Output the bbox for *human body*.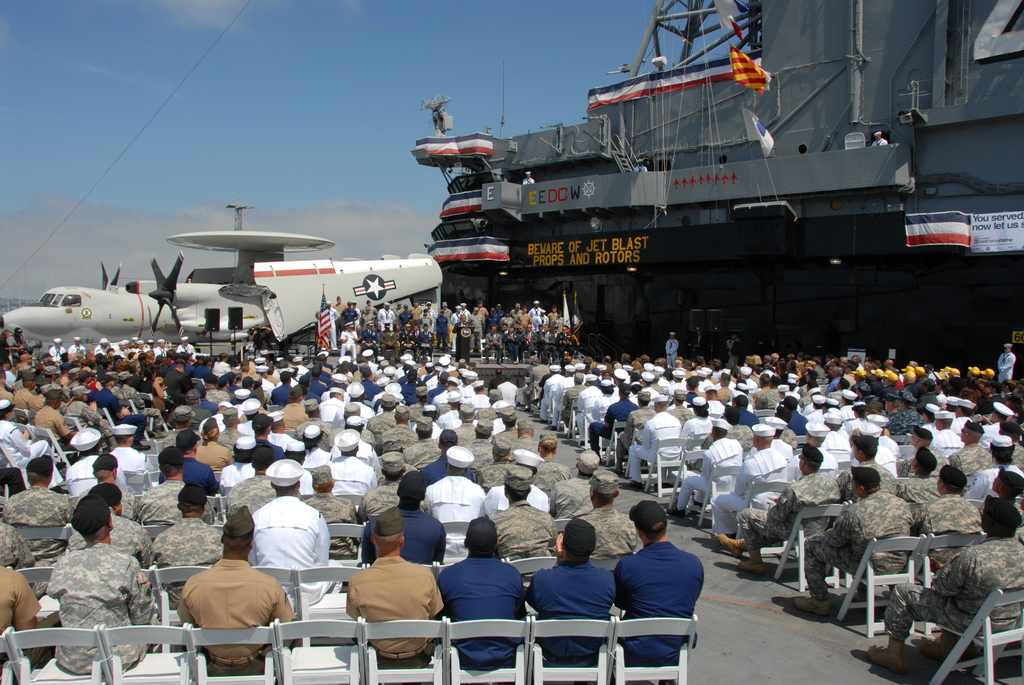
<region>45, 543, 157, 673</region>.
